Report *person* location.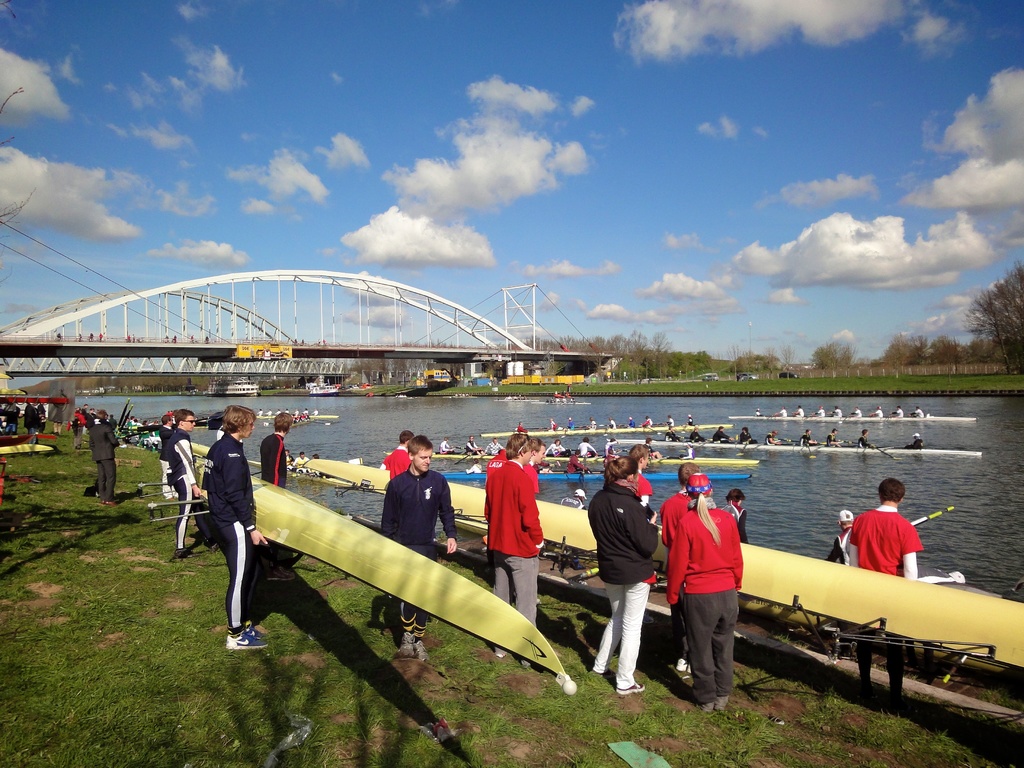
Report: crop(259, 413, 292, 579).
